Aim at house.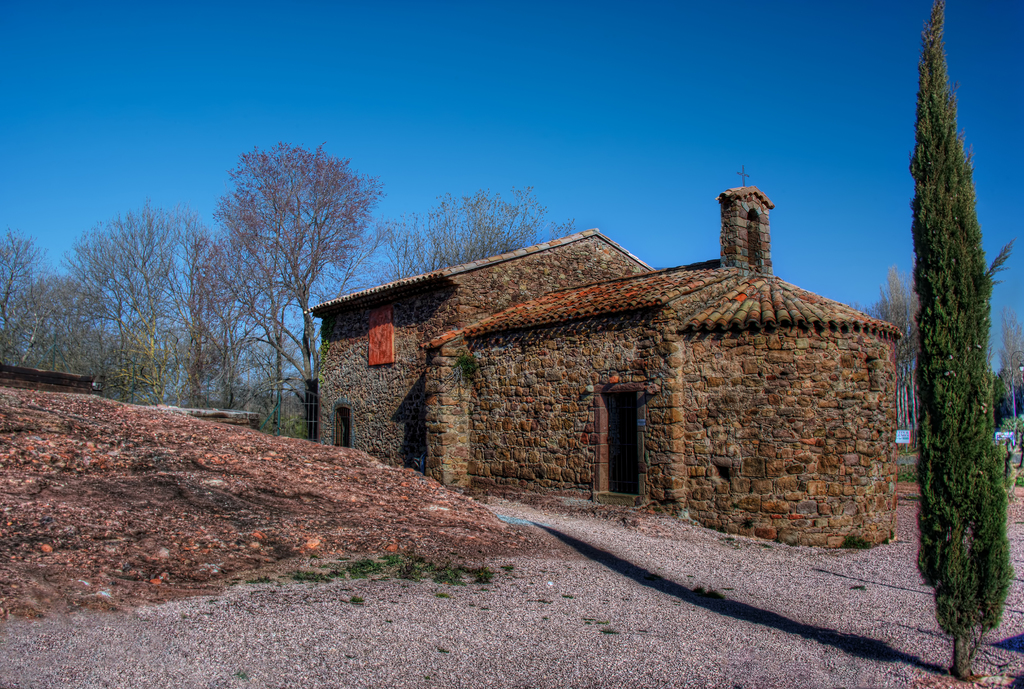
Aimed at (x1=305, y1=167, x2=908, y2=553).
